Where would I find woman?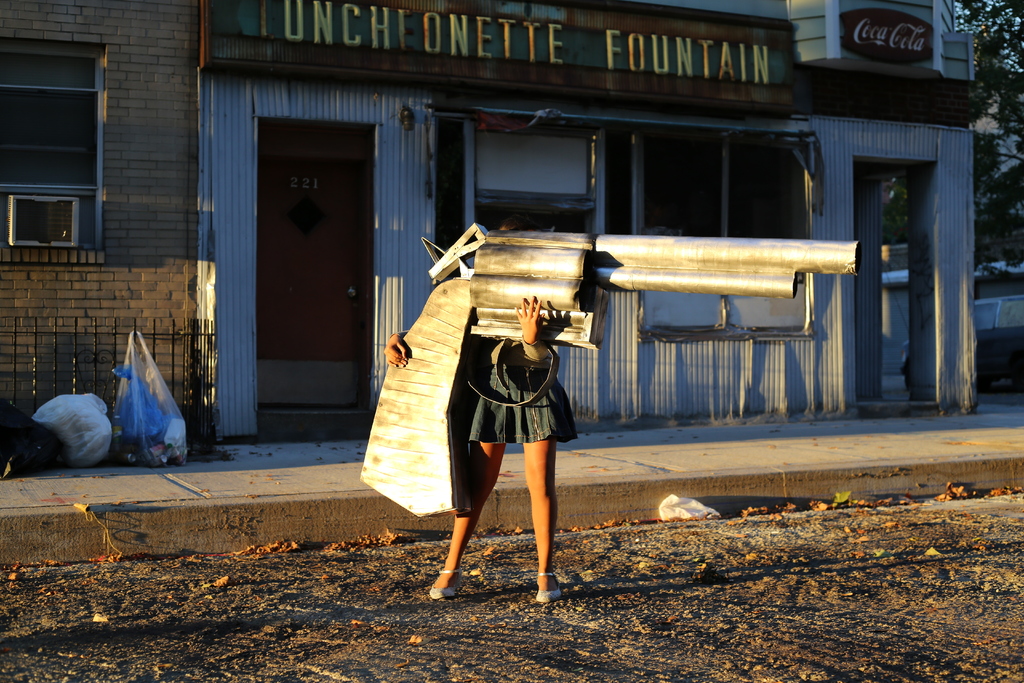
At x1=378 y1=216 x2=575 y2=611.
